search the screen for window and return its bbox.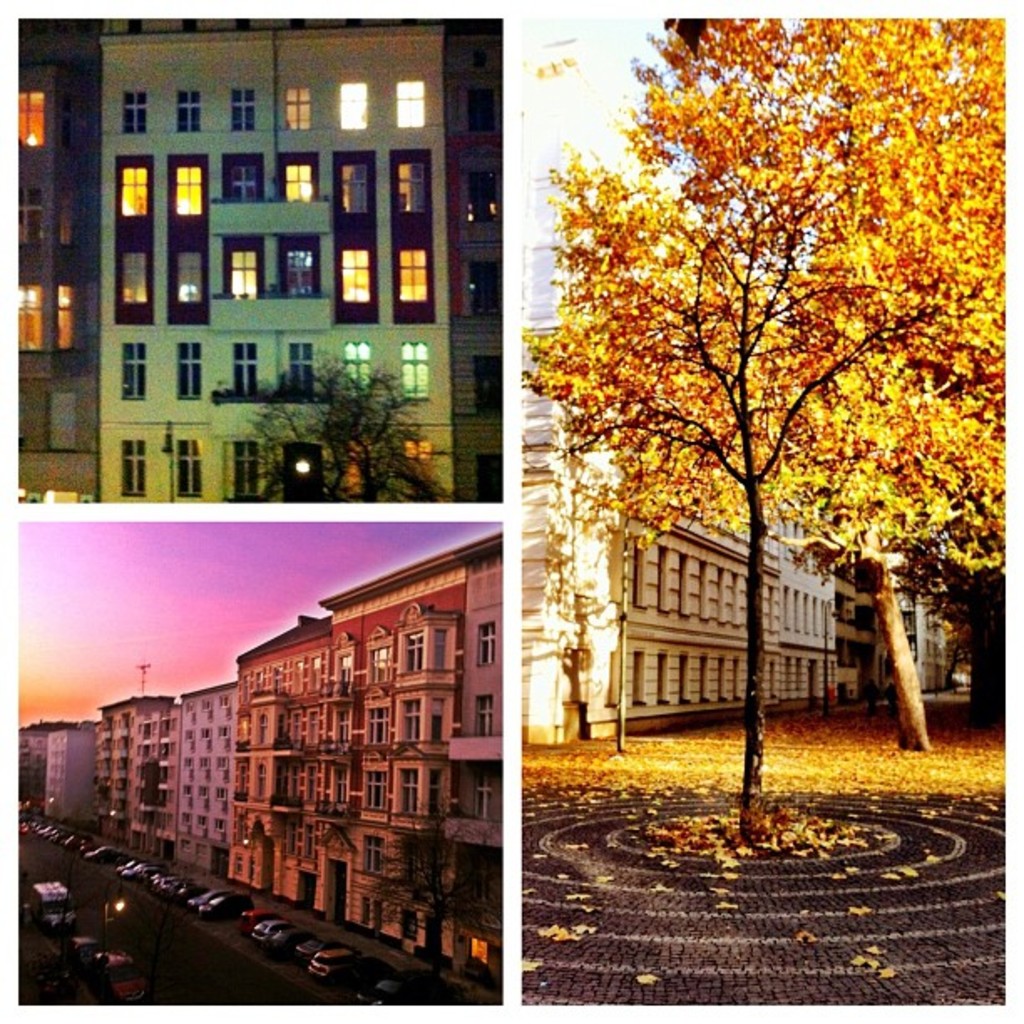
Found: (x1=7, y1=284, x2=69, y2=363).
